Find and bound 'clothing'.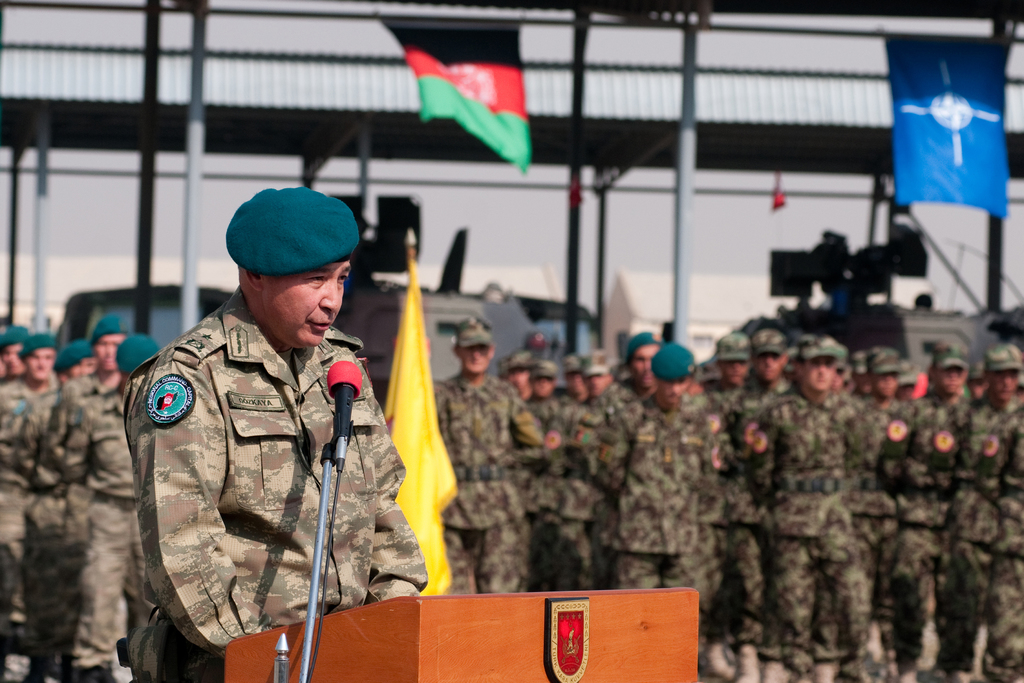
Bound: (602,390,644,493).
